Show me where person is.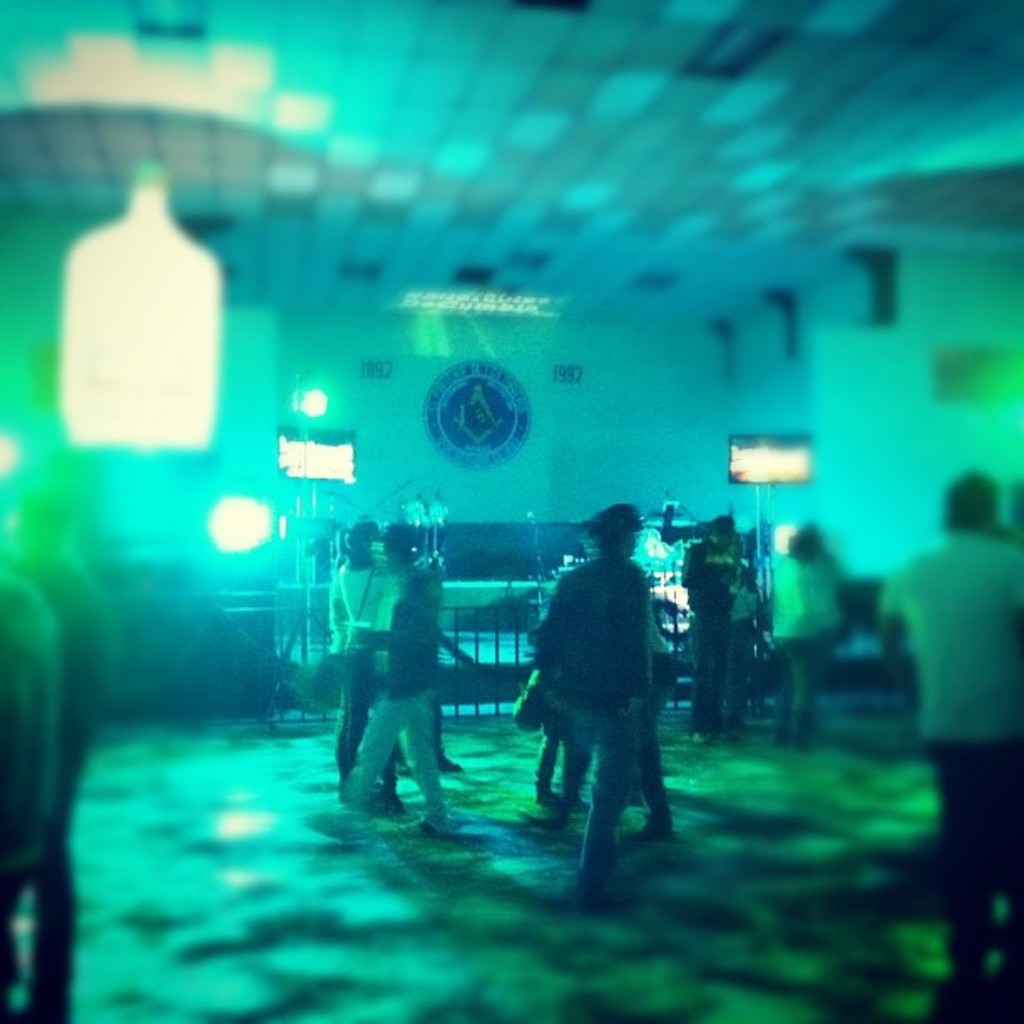
person is at [x1=535, y1=485, x2=678, y2=897].
